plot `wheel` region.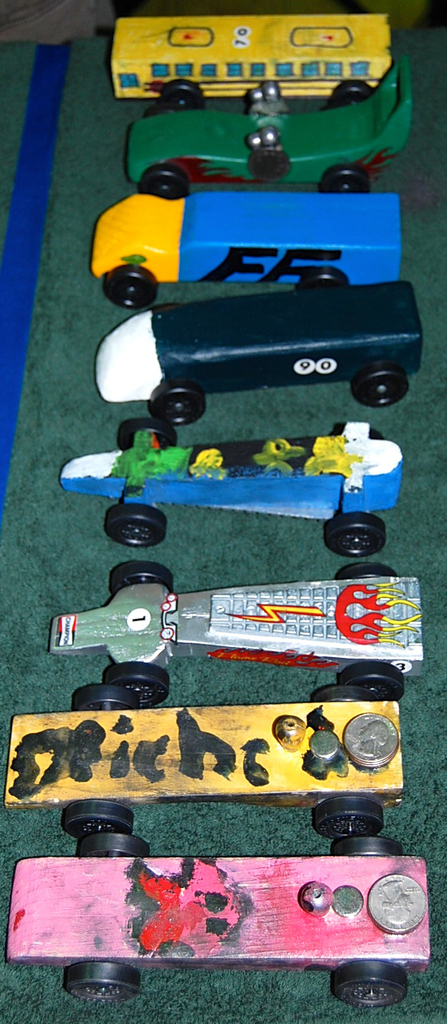
Plotted at [x1=317, y1=961, x2=406, y2=1002].
